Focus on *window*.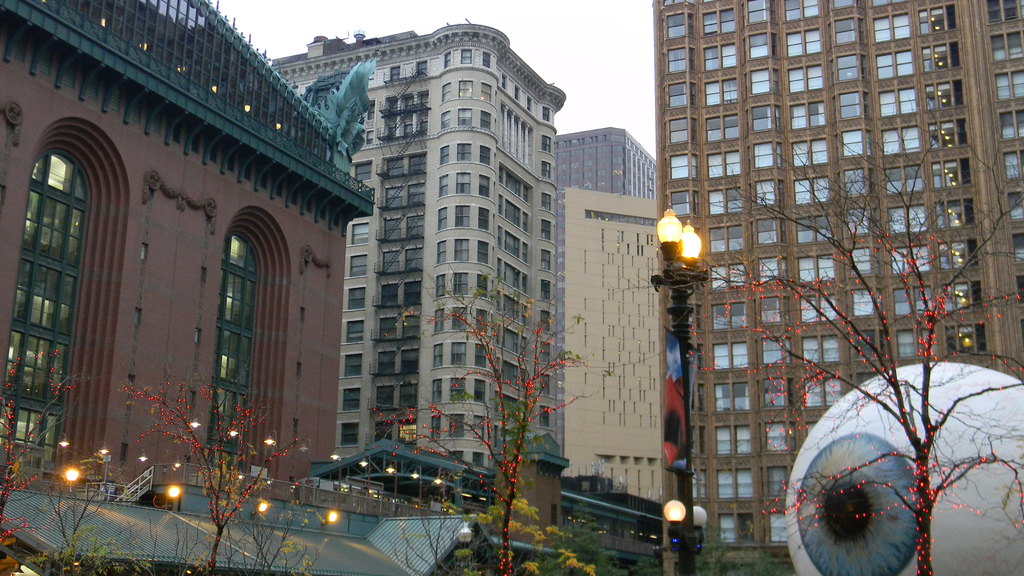
Focused at <region>987, 32, 1023, 62</region>.
